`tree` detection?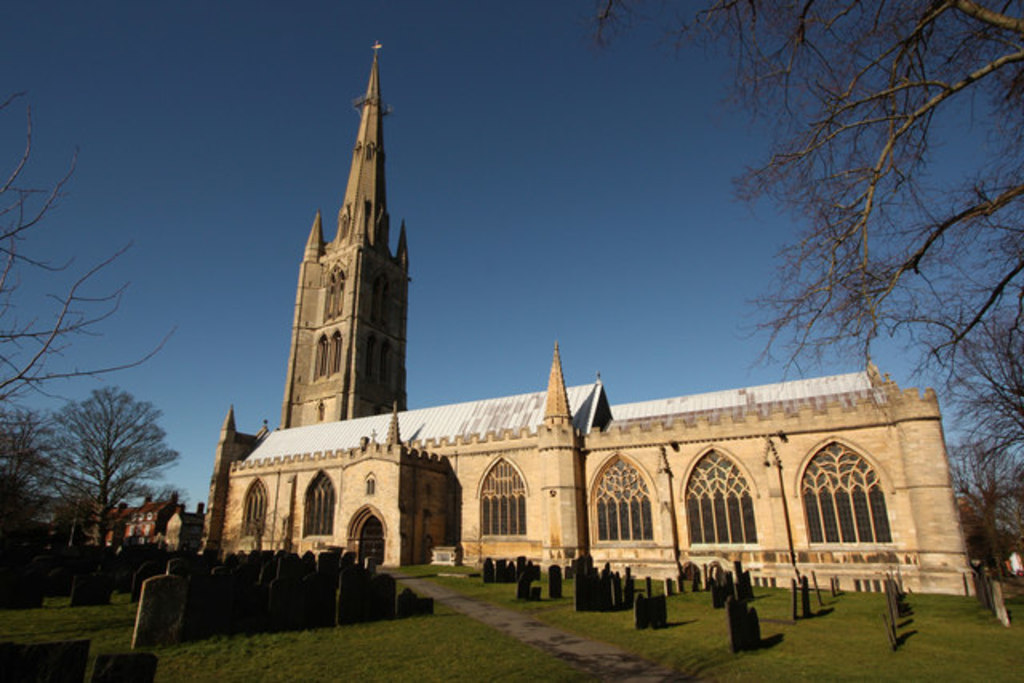
x1=45, y1=361, x2=166, y2=568
